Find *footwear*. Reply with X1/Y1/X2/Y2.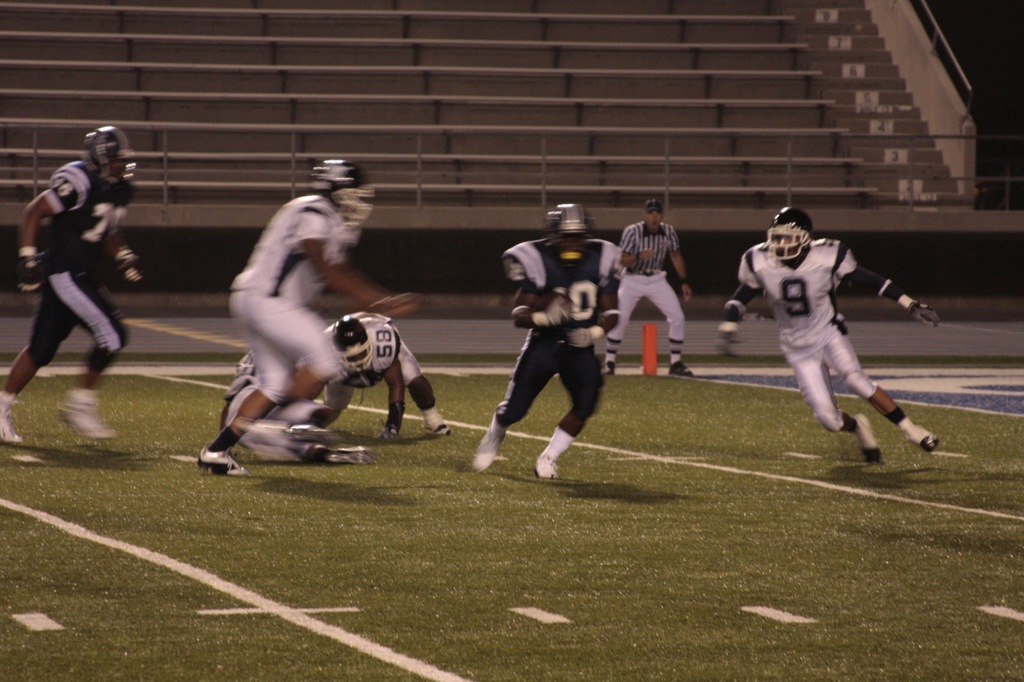
54/393/113/438.
